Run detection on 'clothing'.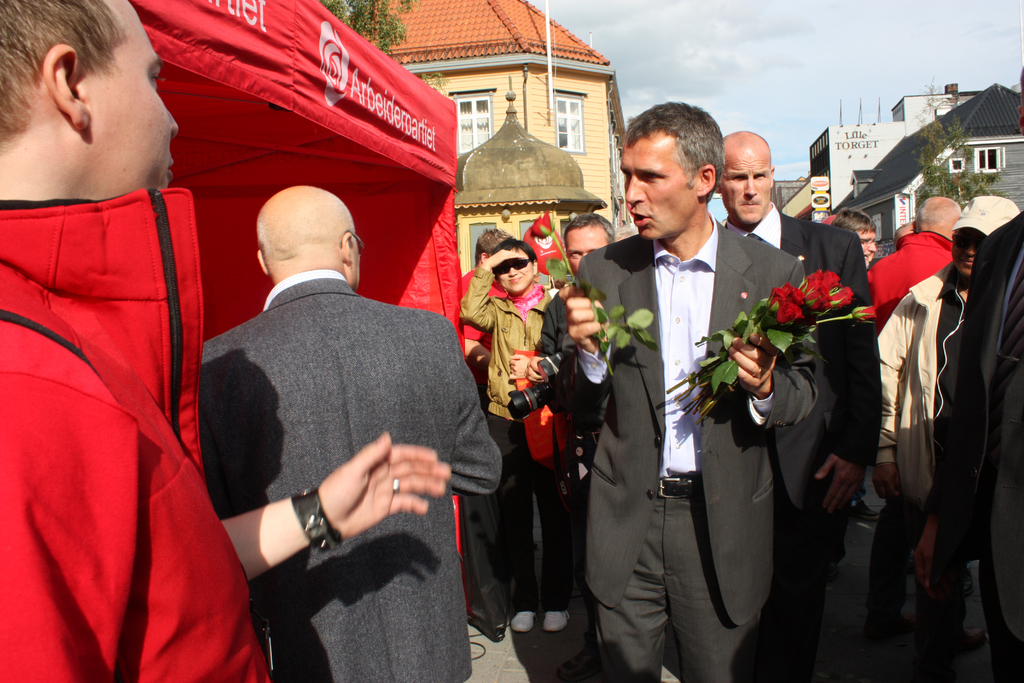
Result: [572,210,815,682].
